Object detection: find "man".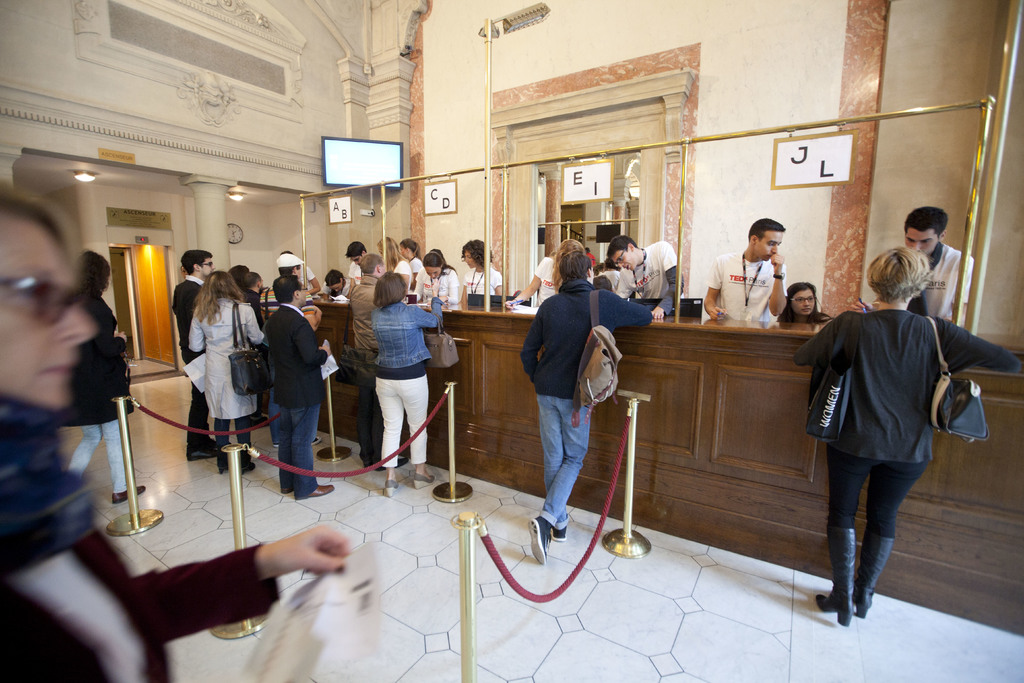
[left=0, top=190, right=360, bottom=682].
